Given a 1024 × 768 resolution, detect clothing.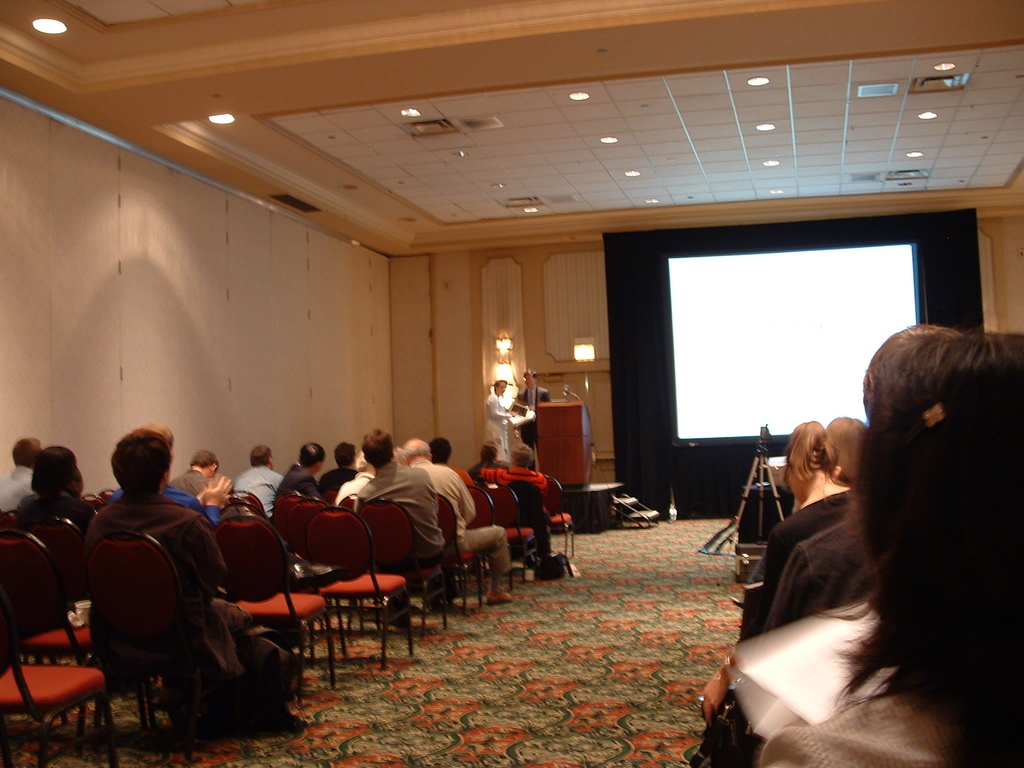
x1=234, y1=467, x2=280, y2=521.
